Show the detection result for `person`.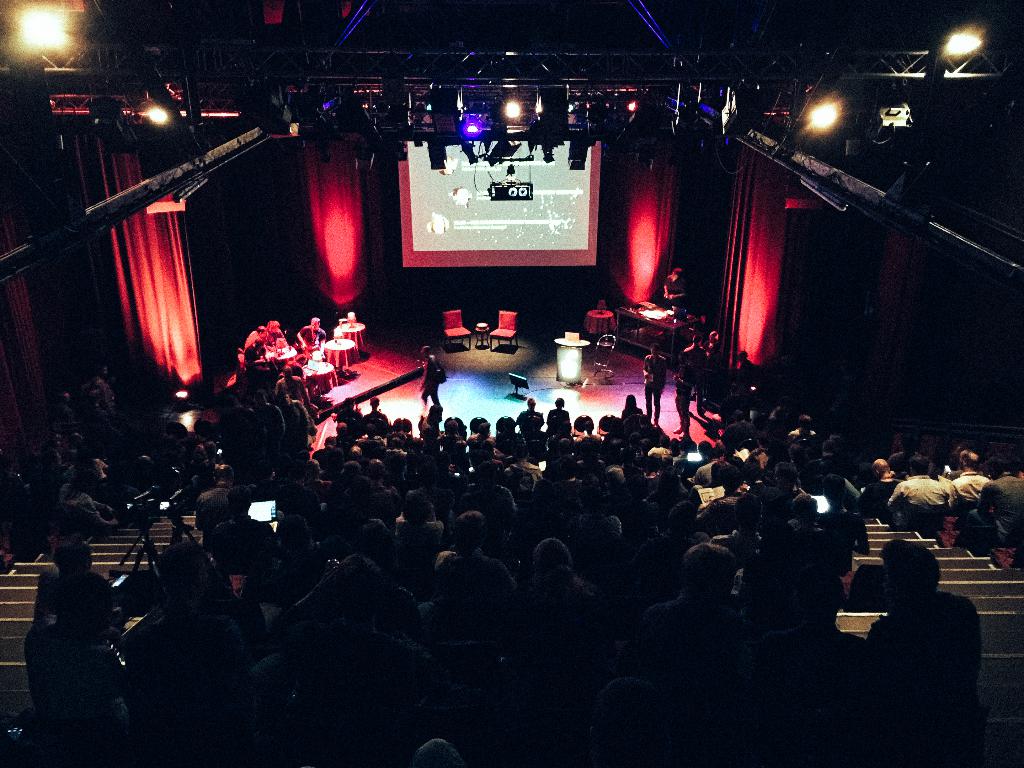
locate(22, 536, 117, 747).
